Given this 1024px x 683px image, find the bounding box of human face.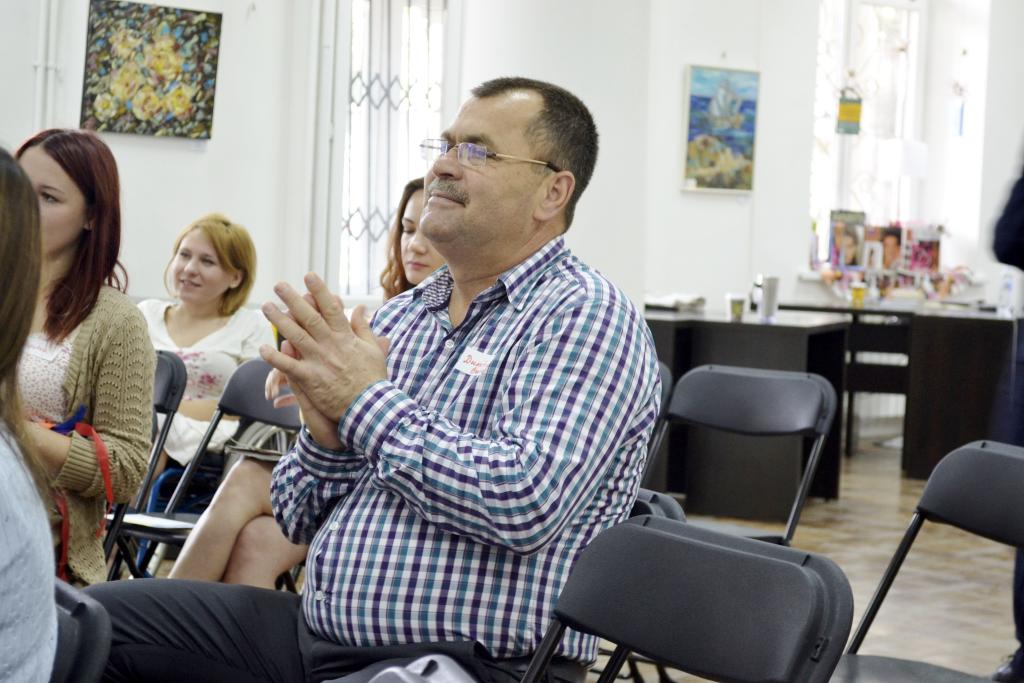
bbox(13, 147, 81, 260).
